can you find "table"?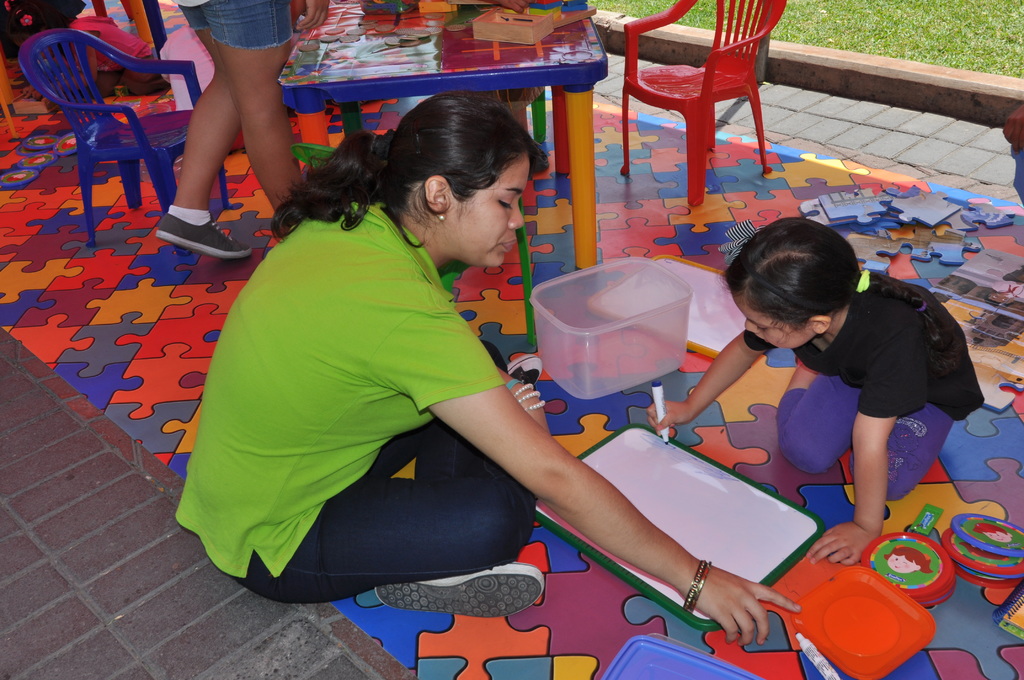
Yes, bounding box: [278,0,618,287].
